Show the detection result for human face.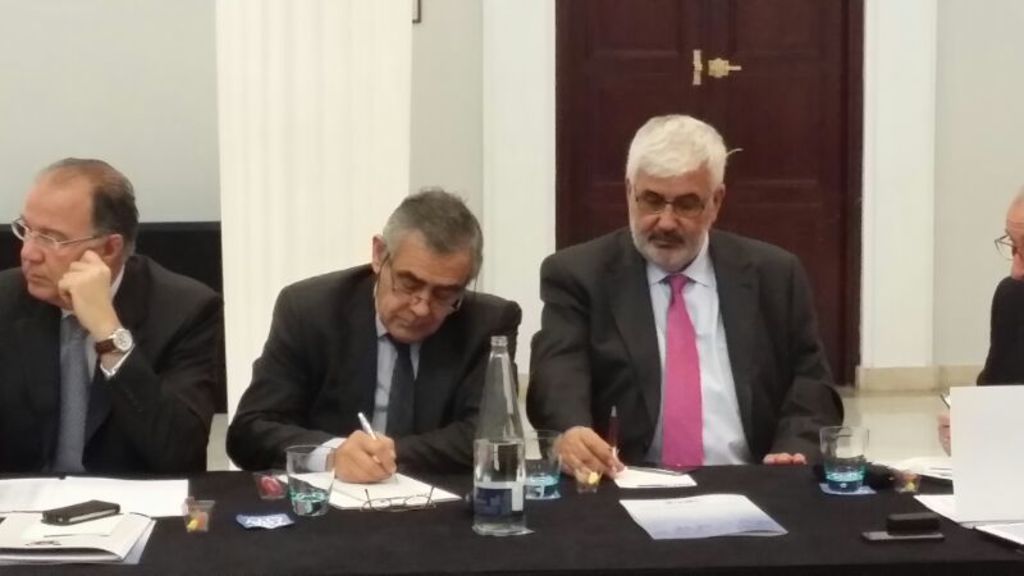
(1005, 186, 1023, 276).
